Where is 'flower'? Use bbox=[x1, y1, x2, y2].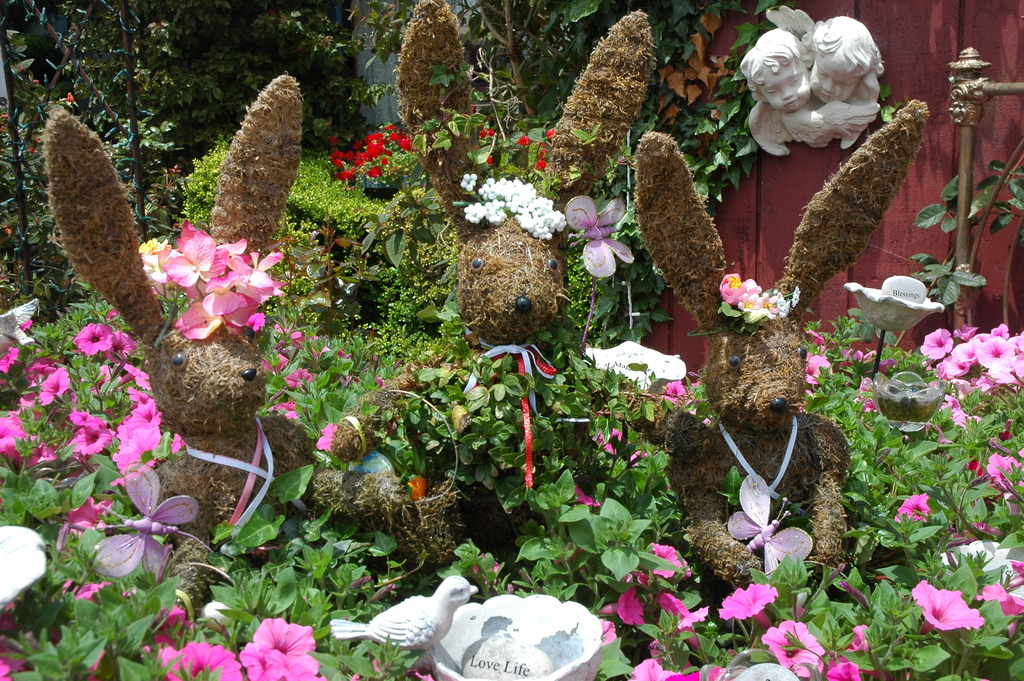
bbox=[563, 195, 630, 276].
